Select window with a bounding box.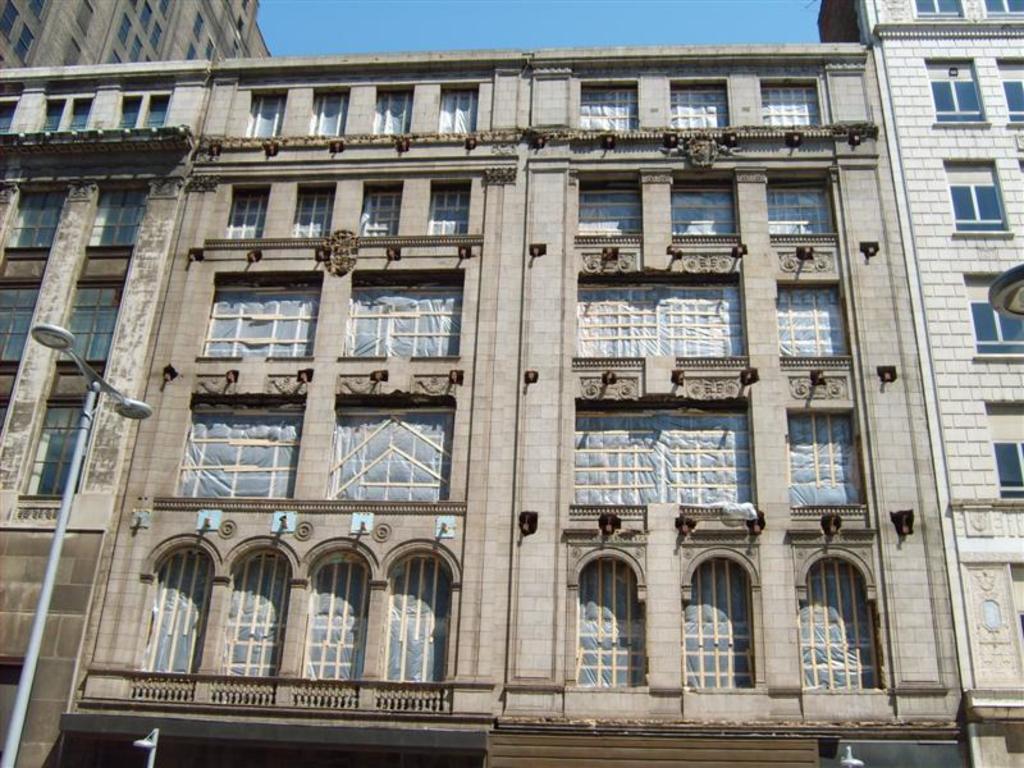
bbox=(303, 82, 342, 145).
